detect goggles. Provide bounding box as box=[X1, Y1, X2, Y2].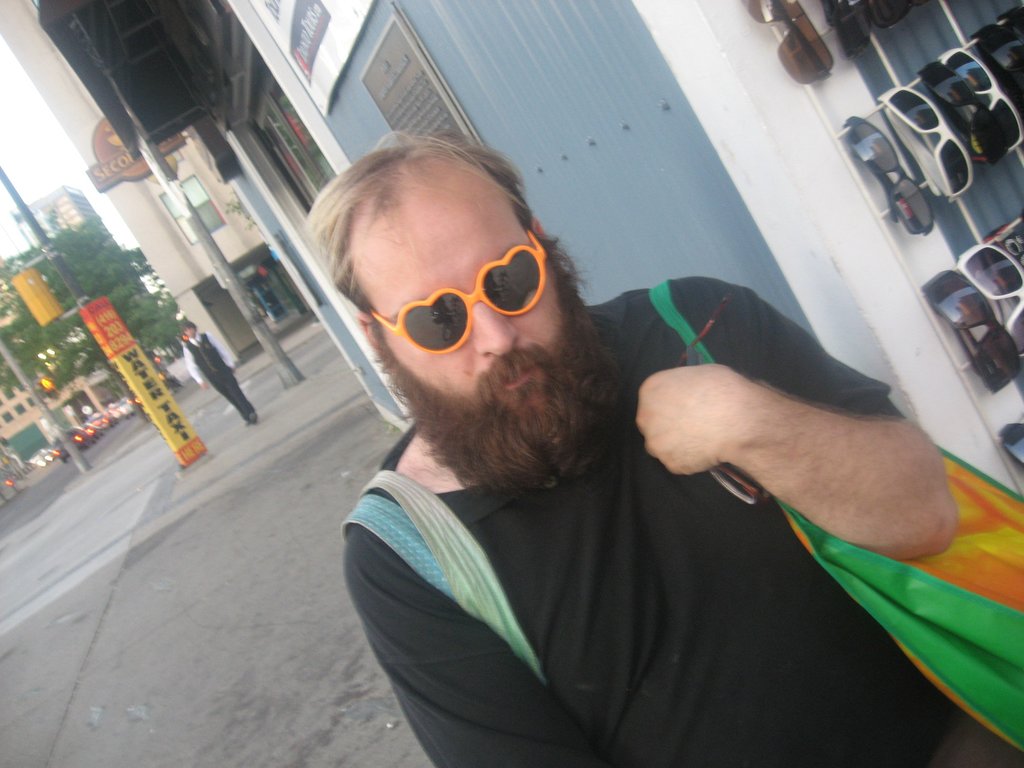
box=[821, 0, 876, 57].
